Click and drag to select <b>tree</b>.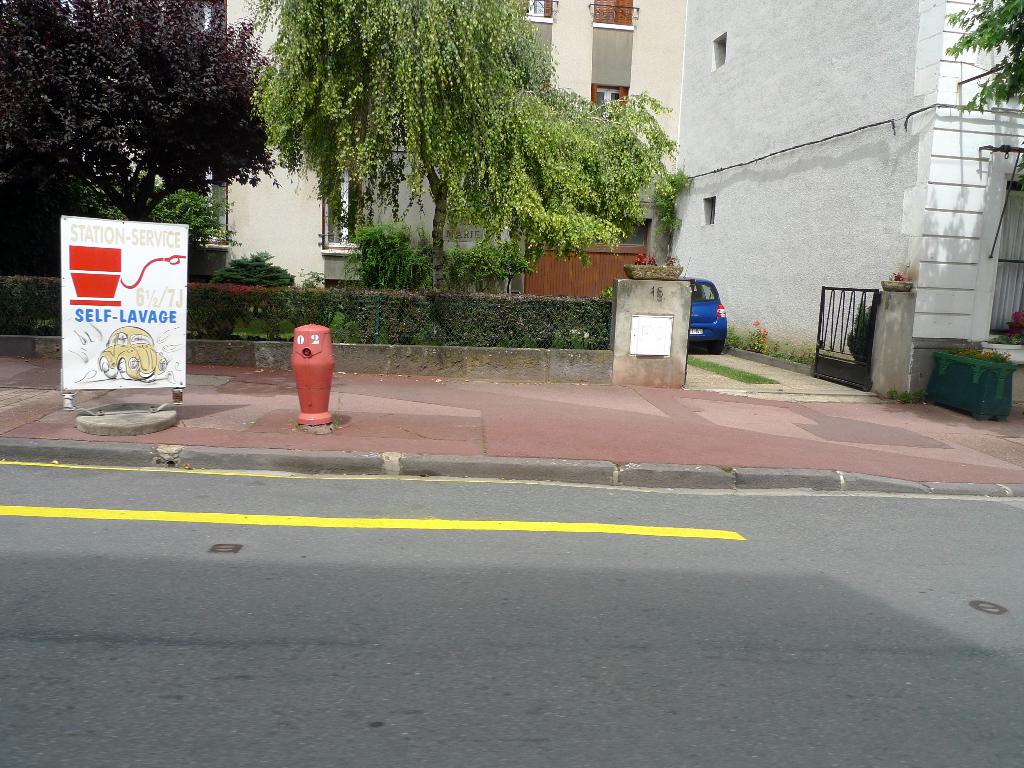
Selection: {"left": 227, "top": 11, "right": 659, "bottom": 315}.
